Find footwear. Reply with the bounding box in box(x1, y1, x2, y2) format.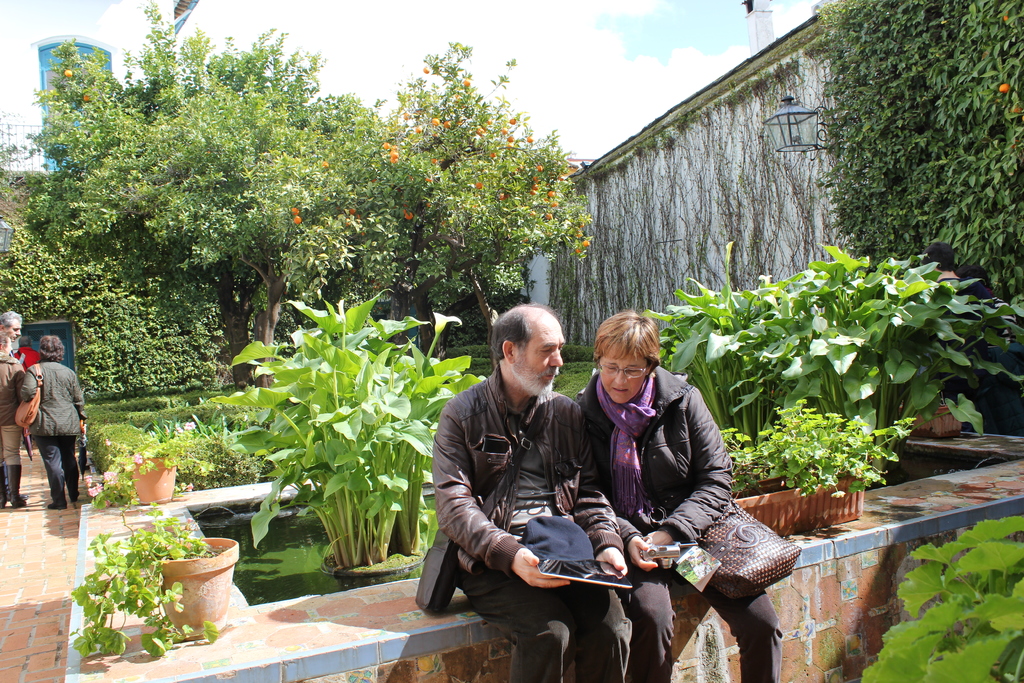
box(45, 496, 68, 512).
